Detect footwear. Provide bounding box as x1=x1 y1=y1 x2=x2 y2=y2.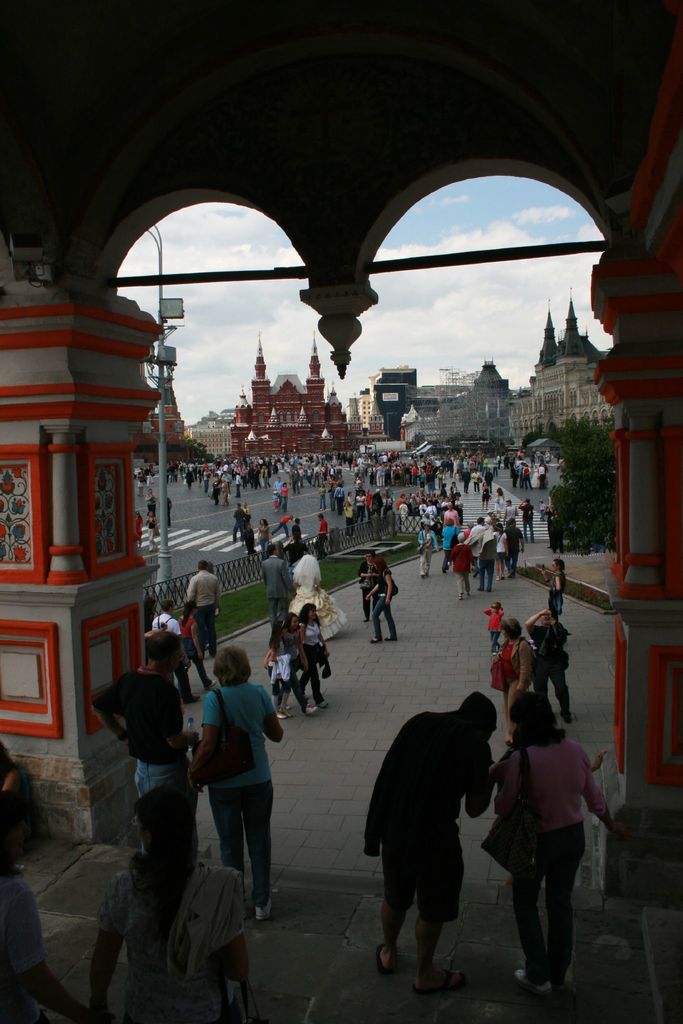
x1=256 y1=897 x2=273 y2=923.
